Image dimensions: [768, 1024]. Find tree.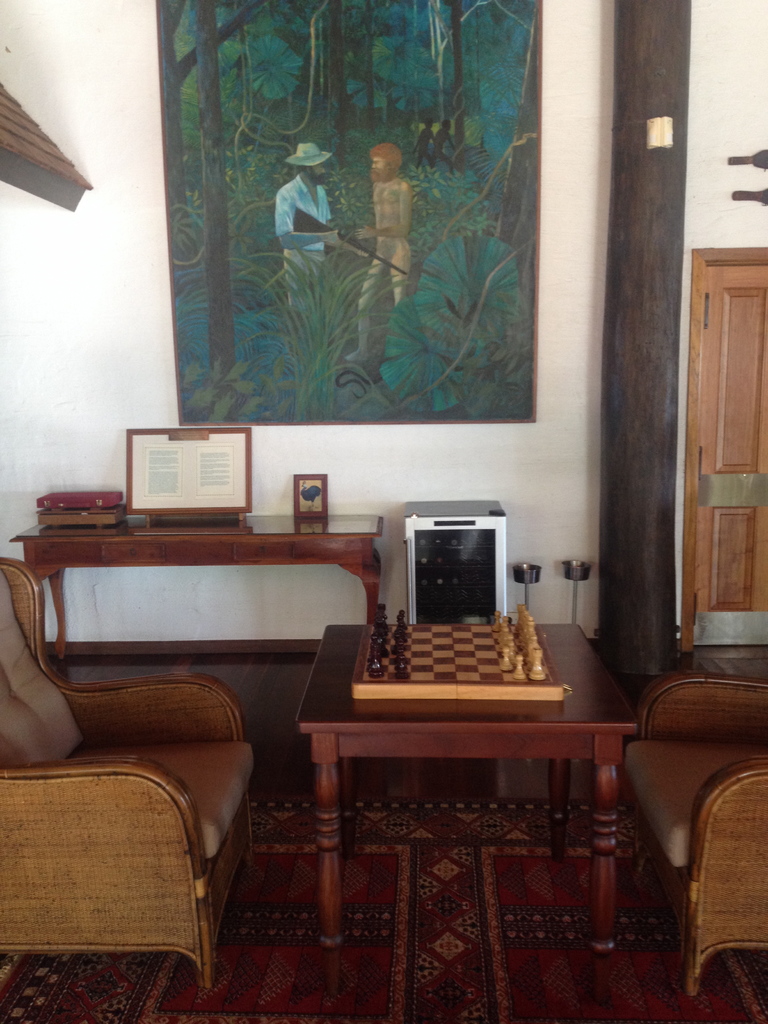
bbox(310, 1, 422, 172).
